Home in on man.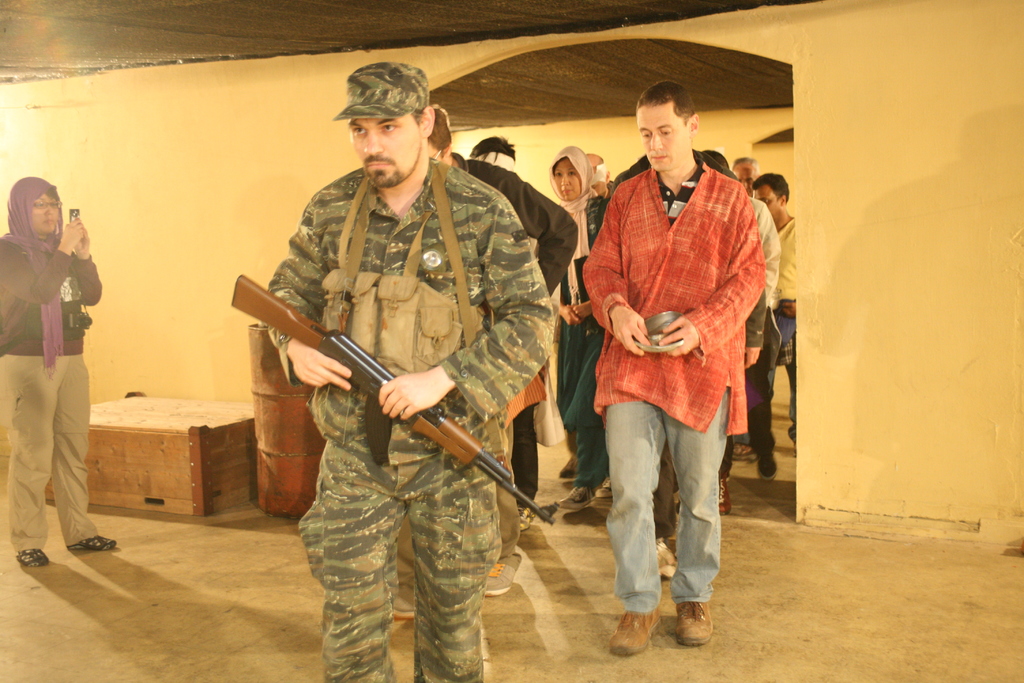
Homed in at l=750, t=197, r=785, b=484.
